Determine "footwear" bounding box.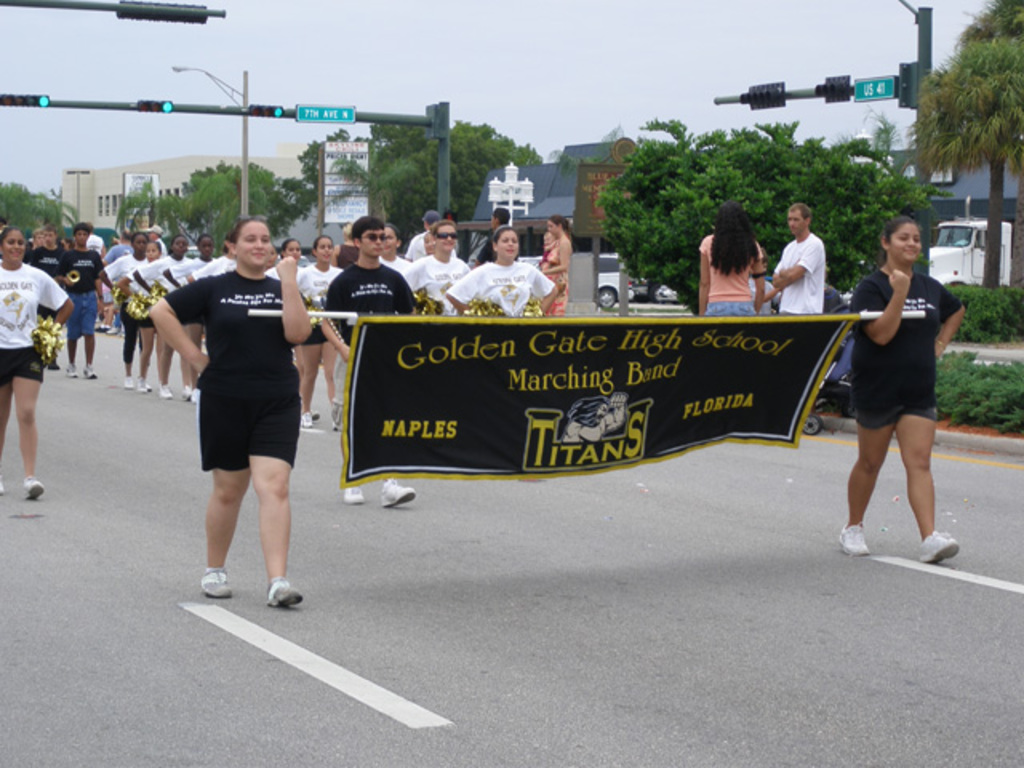
Determined: (x1=347, y1=488, x2=360, y2=501).
